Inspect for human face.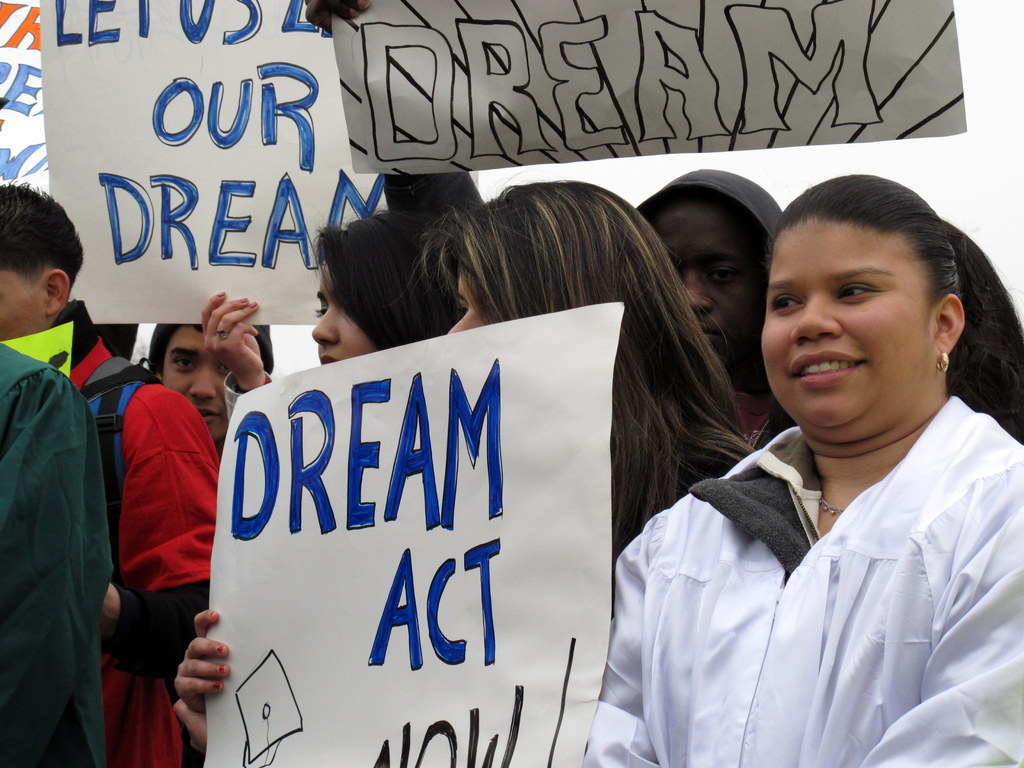
Inspection: x1=653 y1=198 x2=760 y2=360.
